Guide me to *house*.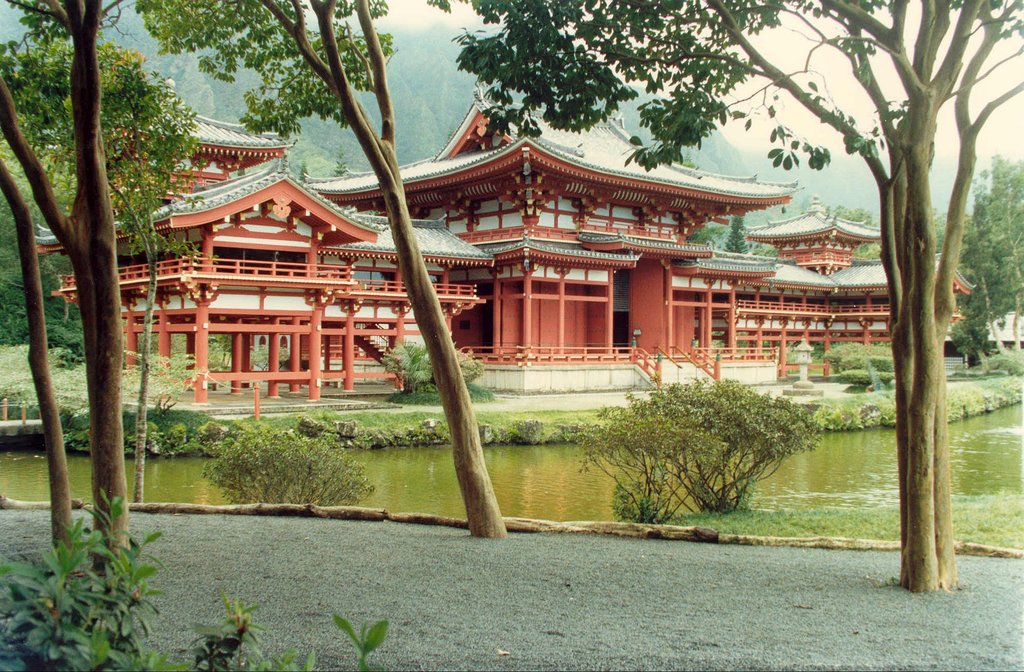
Guidance: (33, 80, 980, 408).
